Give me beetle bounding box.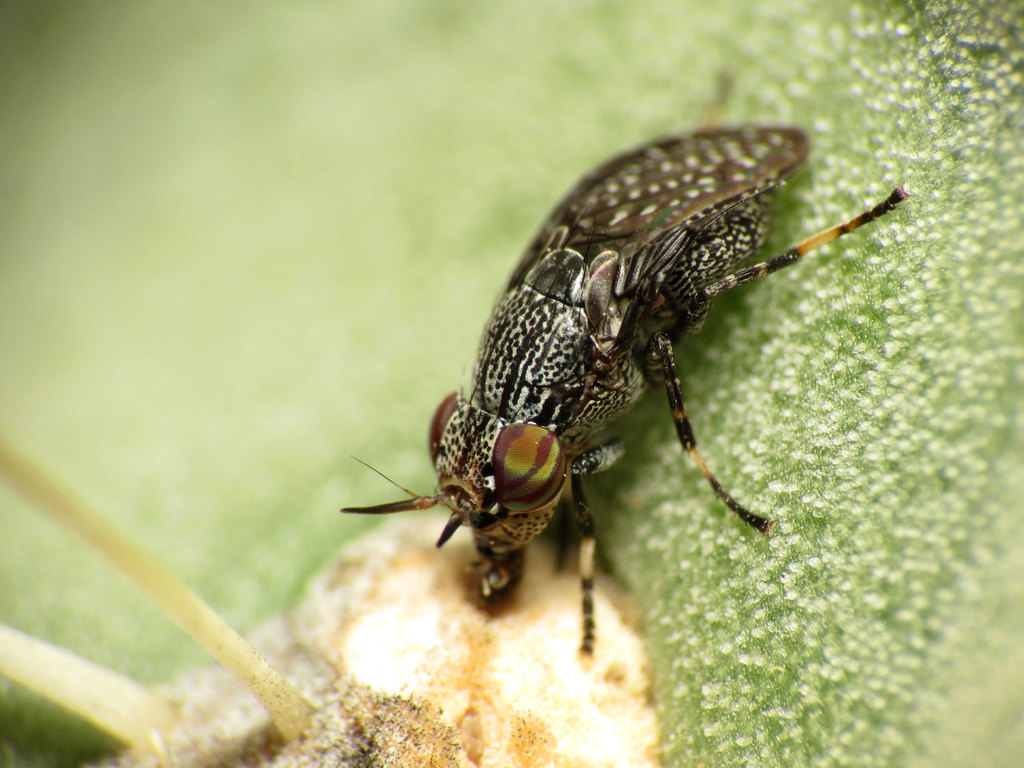
locate(333, 139, 899, 672).
